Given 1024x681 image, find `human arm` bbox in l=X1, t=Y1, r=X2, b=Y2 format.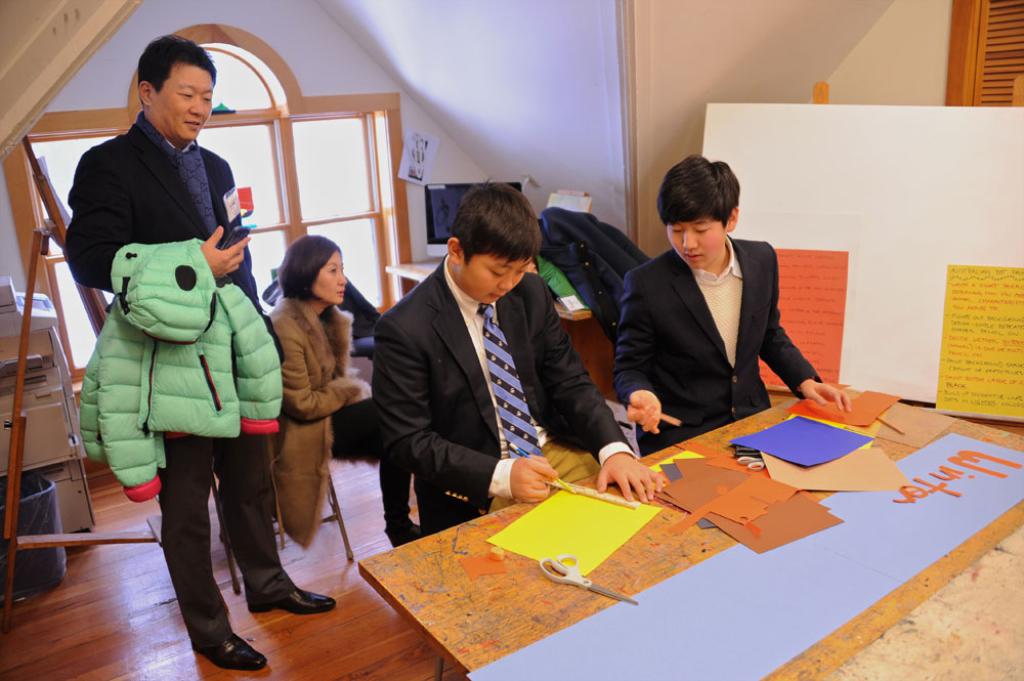
l=614, t=257, r=671, b=440.
